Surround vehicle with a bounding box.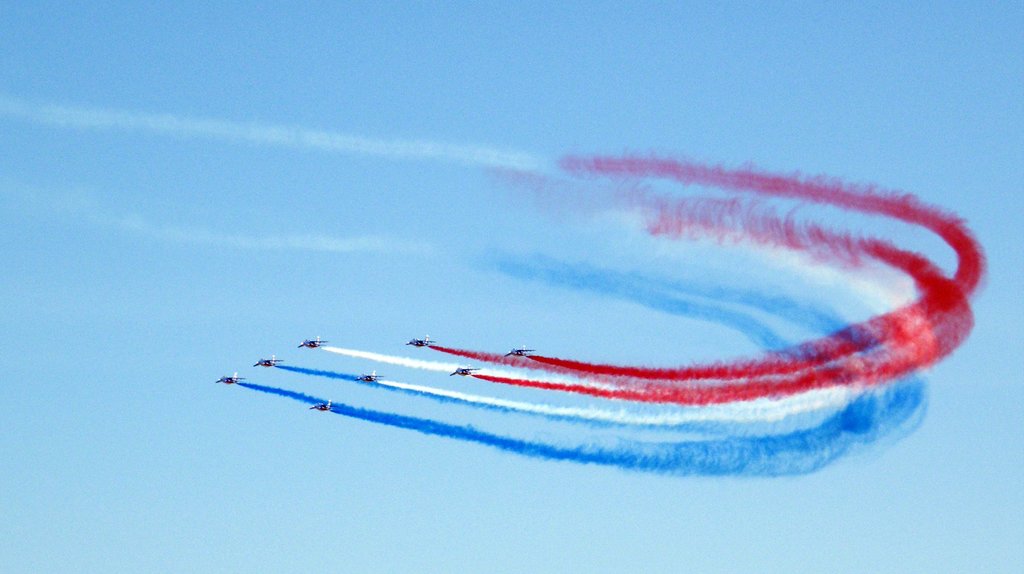
<bbox>357, 374, 383, 384</bbox>.
